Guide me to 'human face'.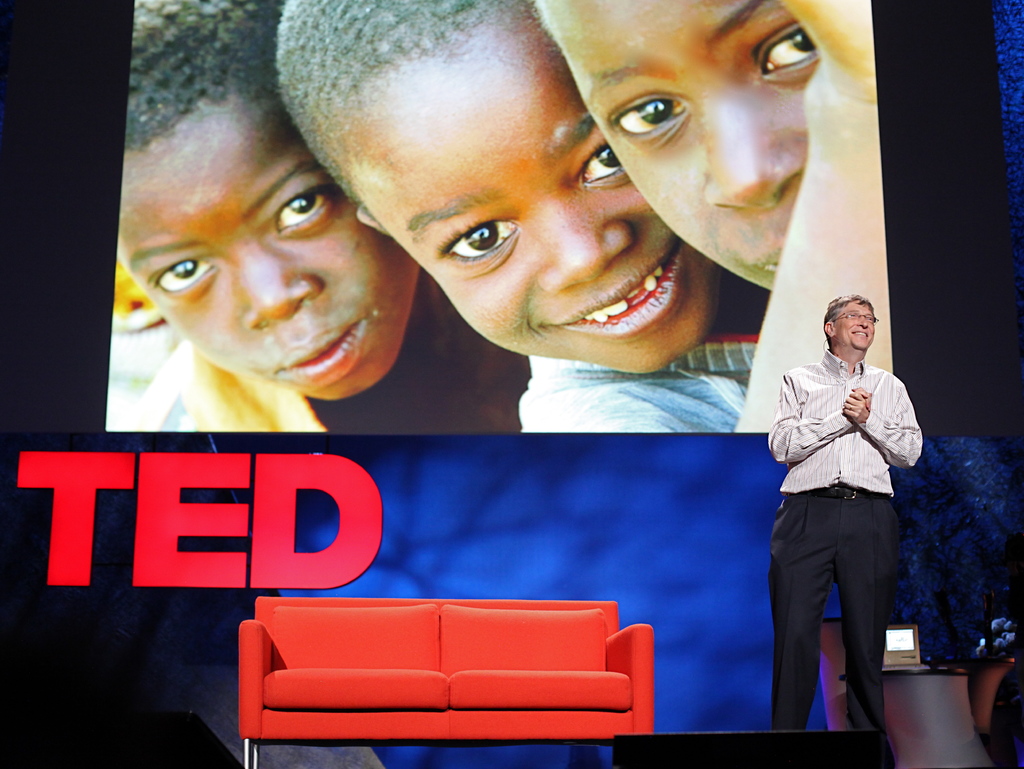
Guidance: [533,0,826,285].
